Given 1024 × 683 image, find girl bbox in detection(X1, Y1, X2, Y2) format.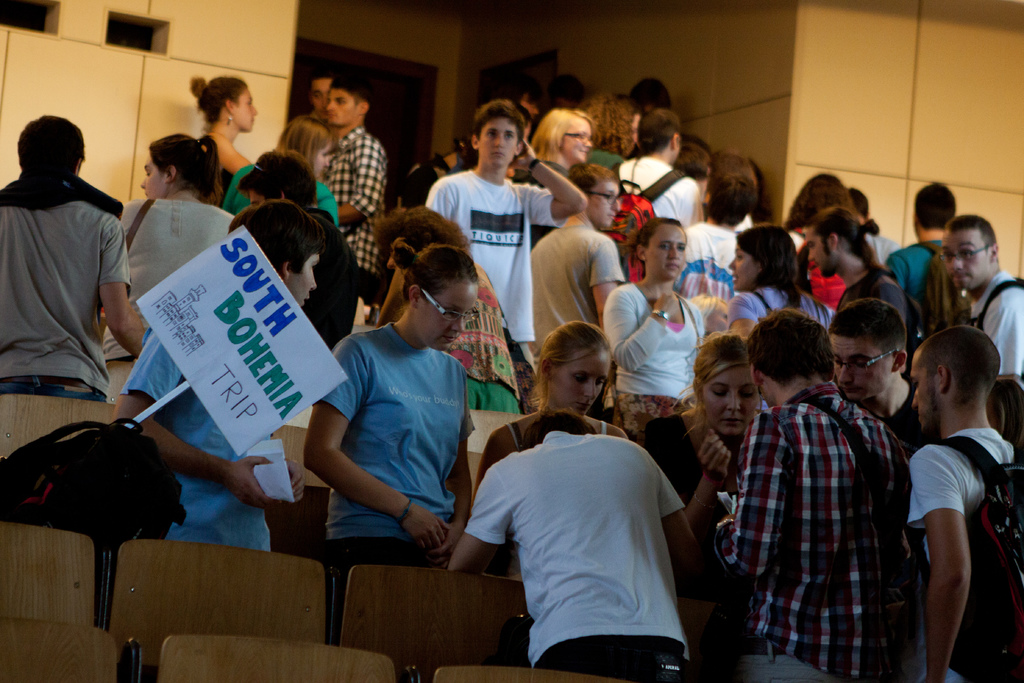
detection(724, 224, 836, 339).
